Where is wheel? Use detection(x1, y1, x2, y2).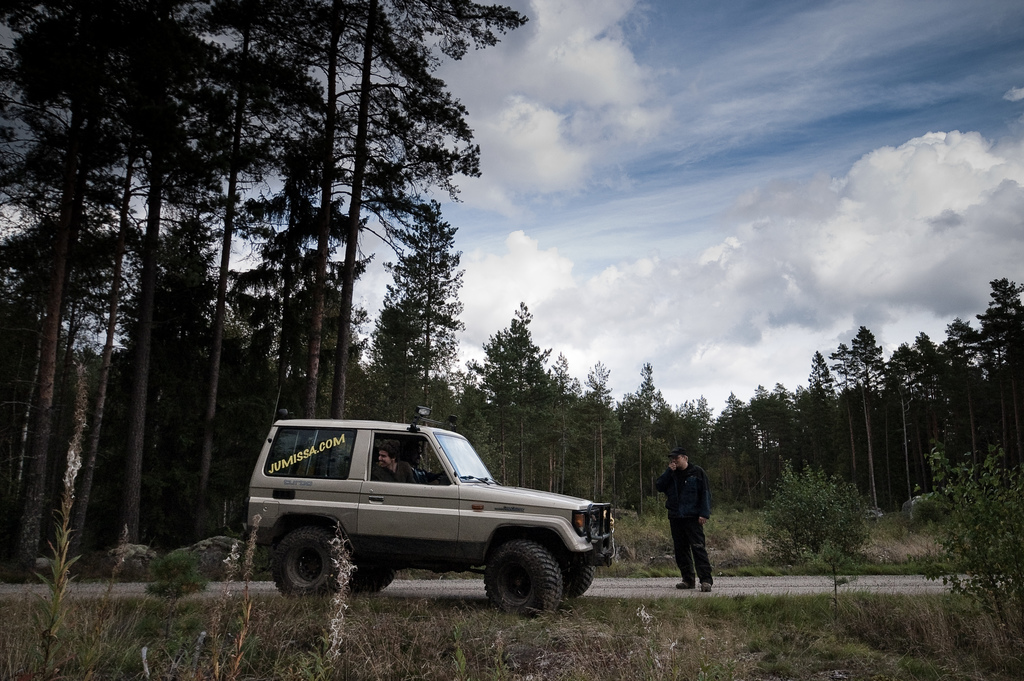
detection(273, 513, 344, 592).
